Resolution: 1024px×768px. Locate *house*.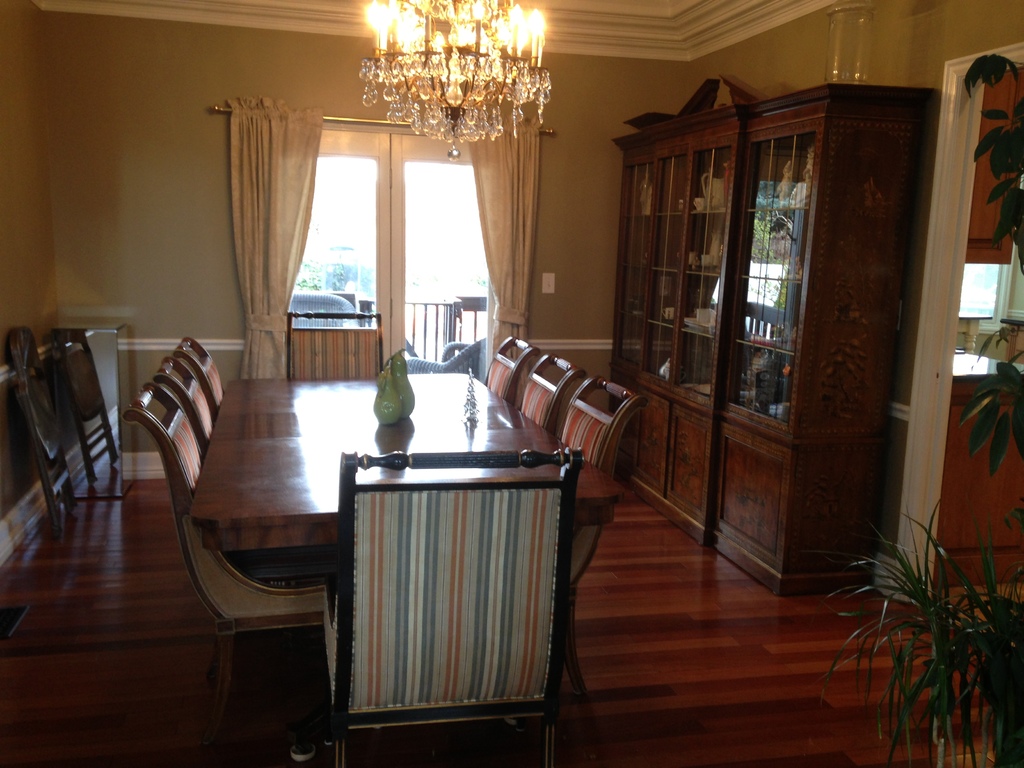
[x1=57, y1=5, x2=1023, y2=767].
